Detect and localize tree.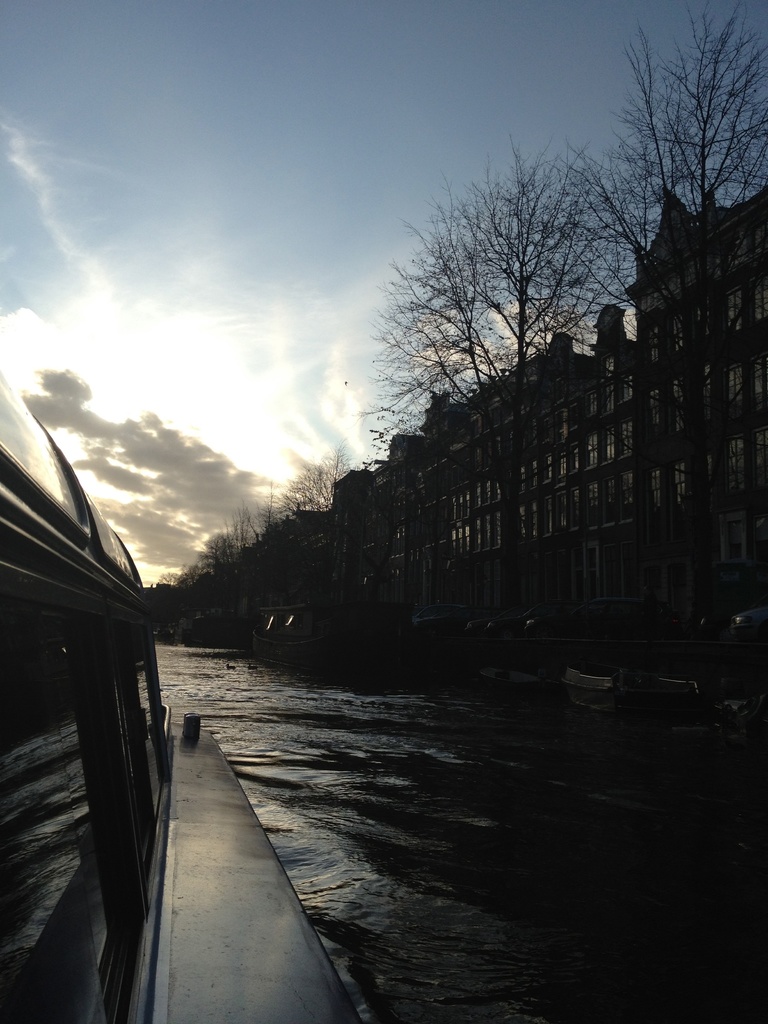
Localized at locate(629, 1, 767, 643).
